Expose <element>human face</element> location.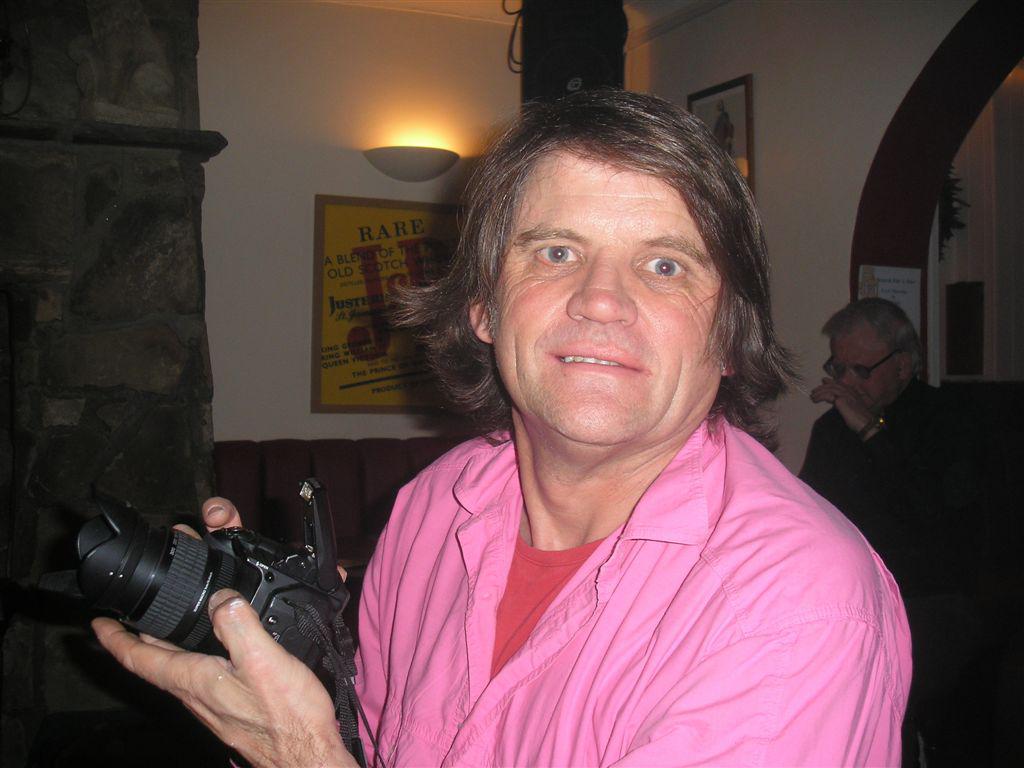
Exposed at [left=487, top=146, right=735, bottom=449].
